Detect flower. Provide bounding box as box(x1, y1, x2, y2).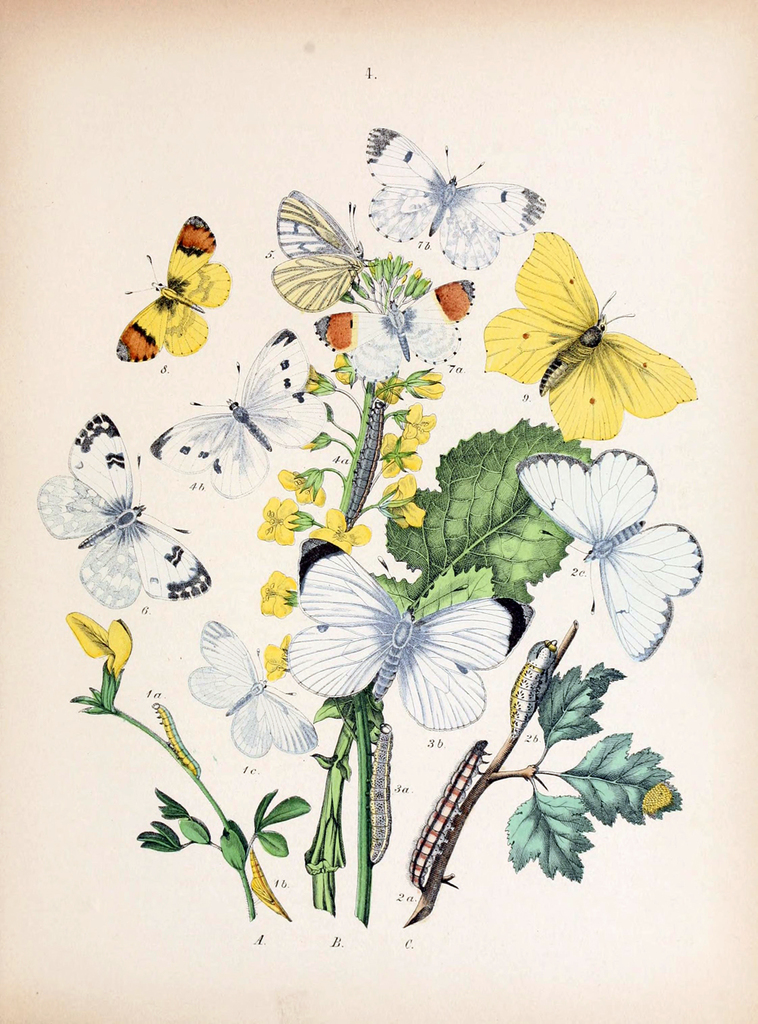
box(369, 376, 401, 404).
